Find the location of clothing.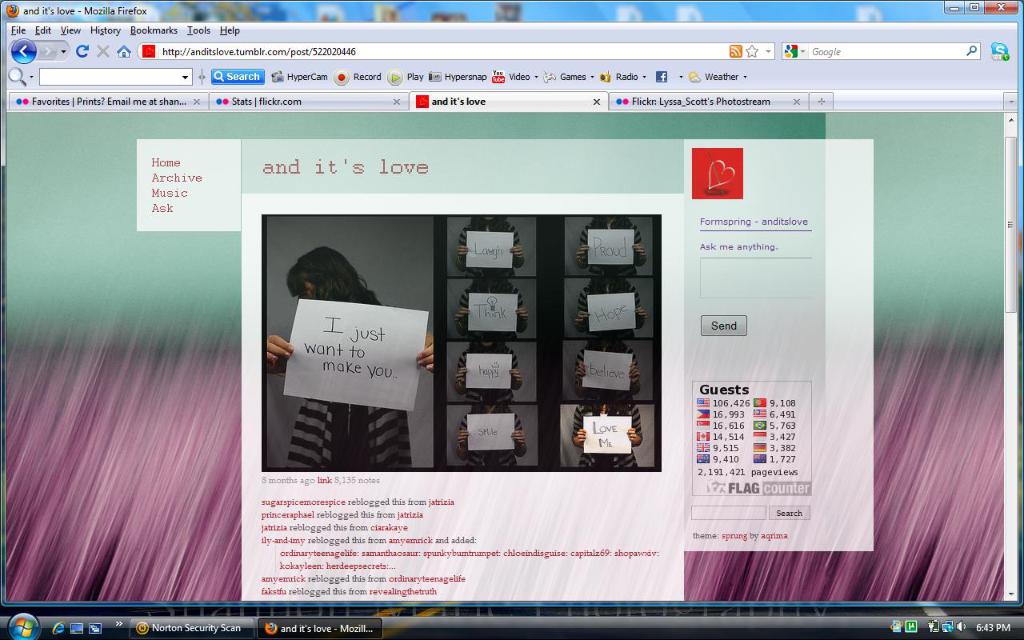
Location: box(456, 407, 527, 466).
